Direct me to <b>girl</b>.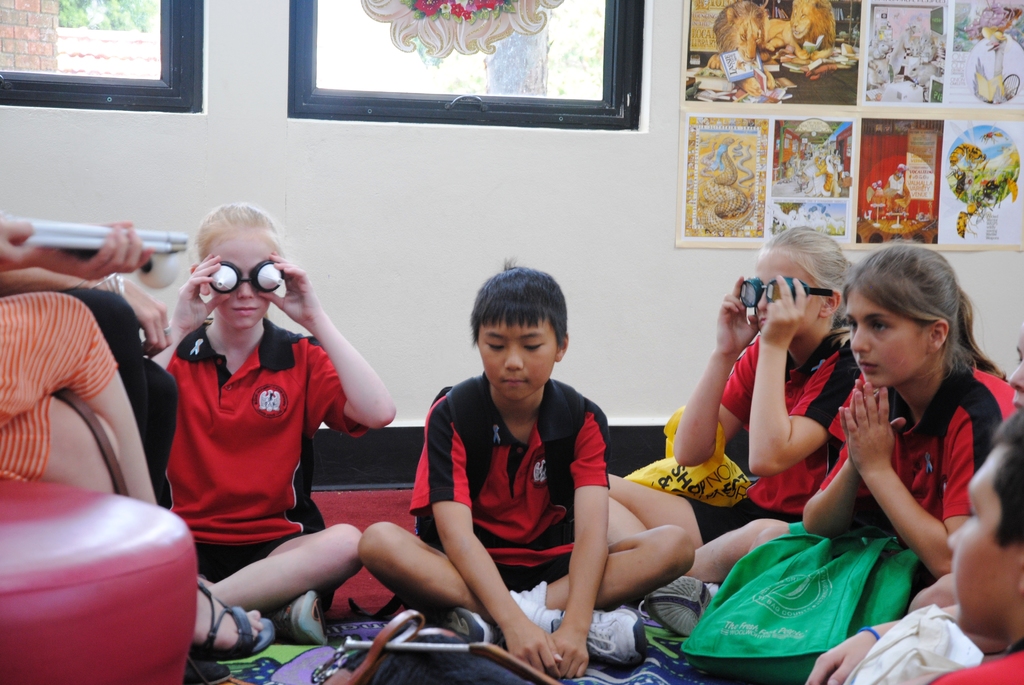
Direction: <bbox>608, 224, 878, 638</bbox>.
